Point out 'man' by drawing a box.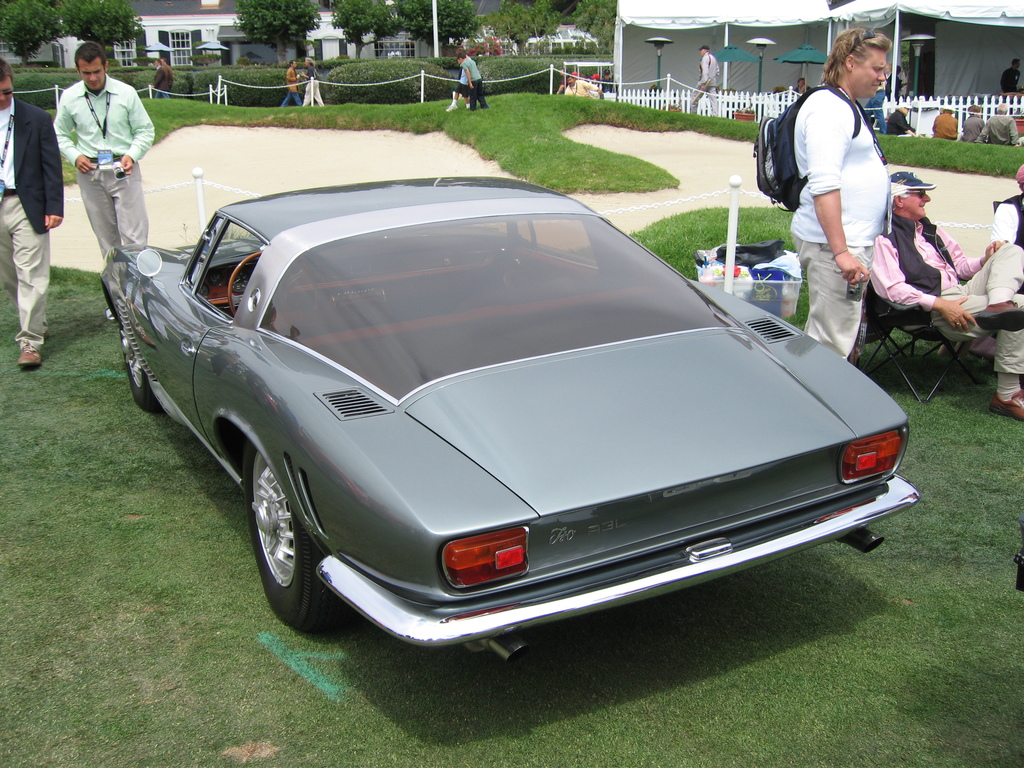
<region>599, 67, 618, 93</region>.
